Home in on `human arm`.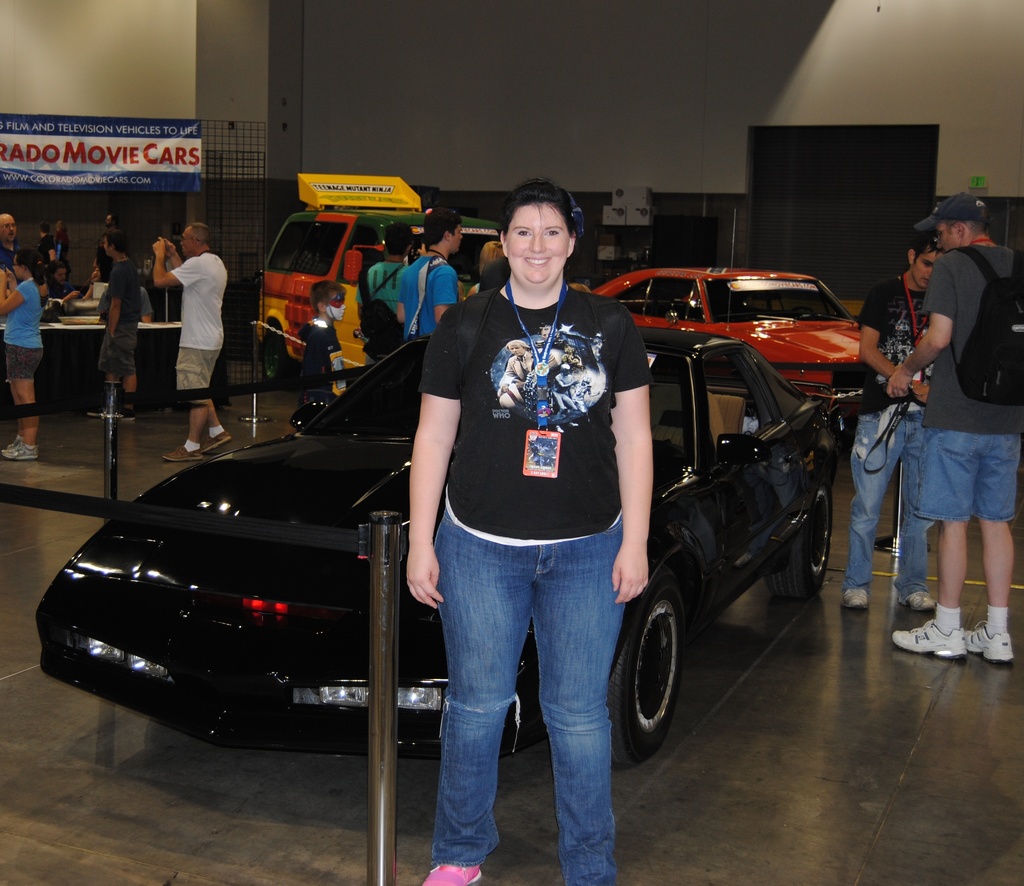
Homed in at bbox=(874, 243, 959, 400).
